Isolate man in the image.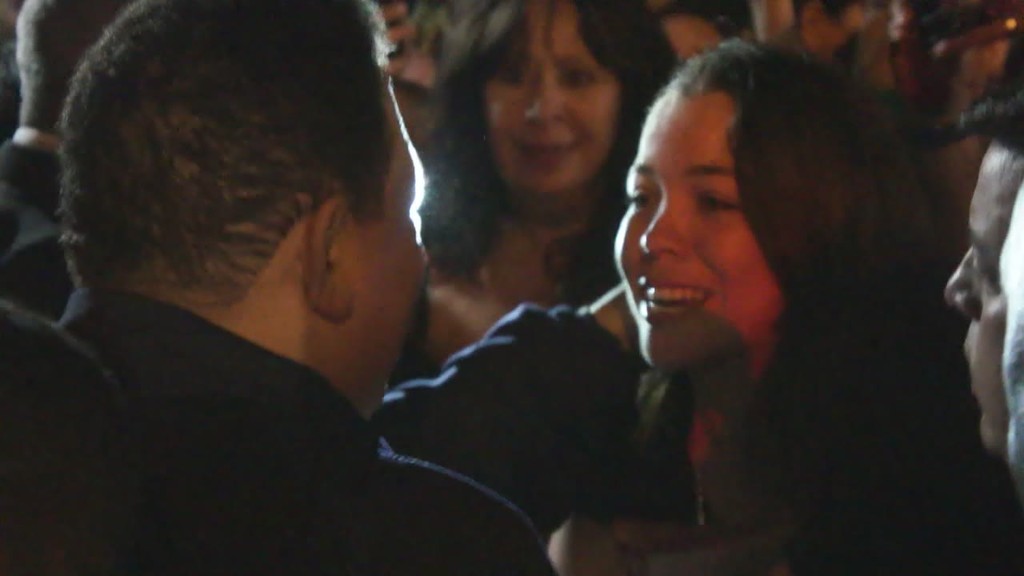
Isolated region: rect(52, 0, 556, 575).
